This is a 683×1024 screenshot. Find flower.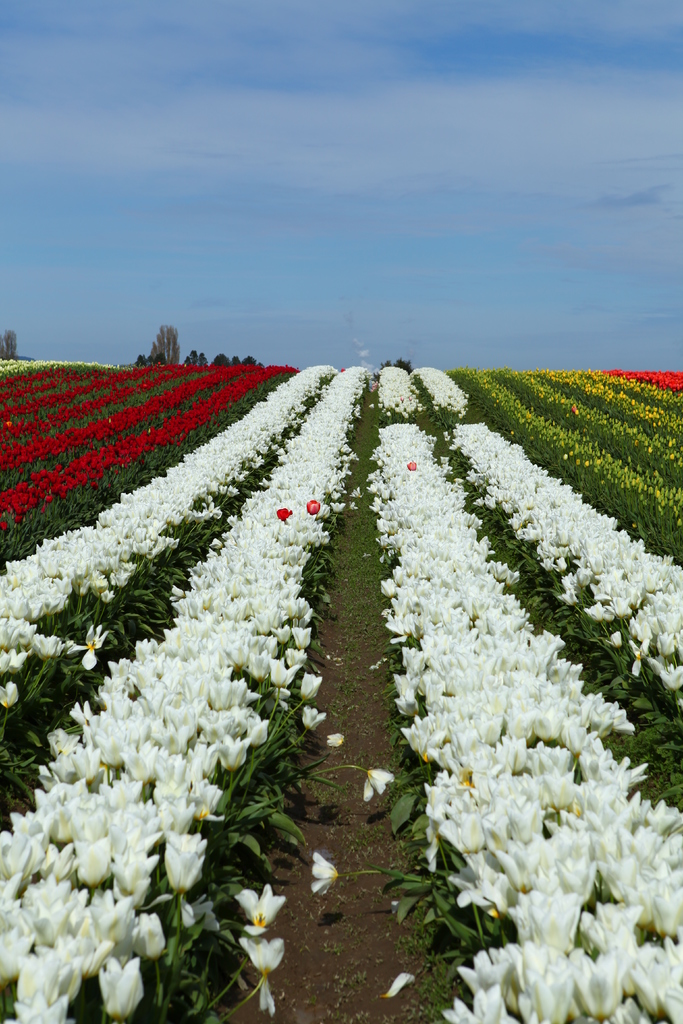
Bounding box: 308 851 342 900.
